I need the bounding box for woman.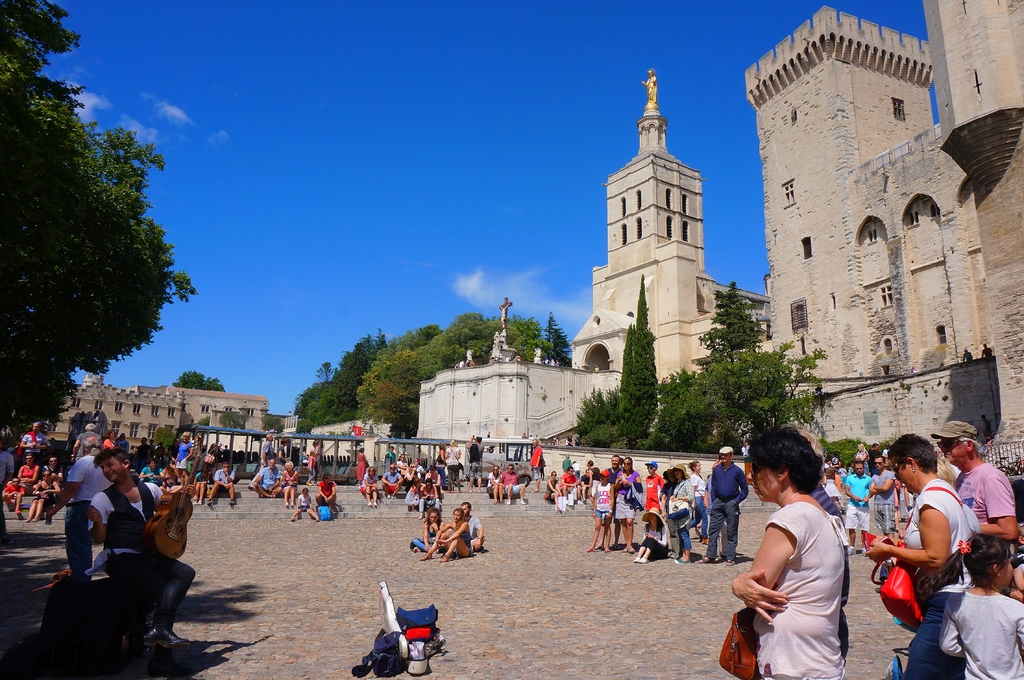
Here it is: x1=141 y1=458 x2=160 y2=486.
